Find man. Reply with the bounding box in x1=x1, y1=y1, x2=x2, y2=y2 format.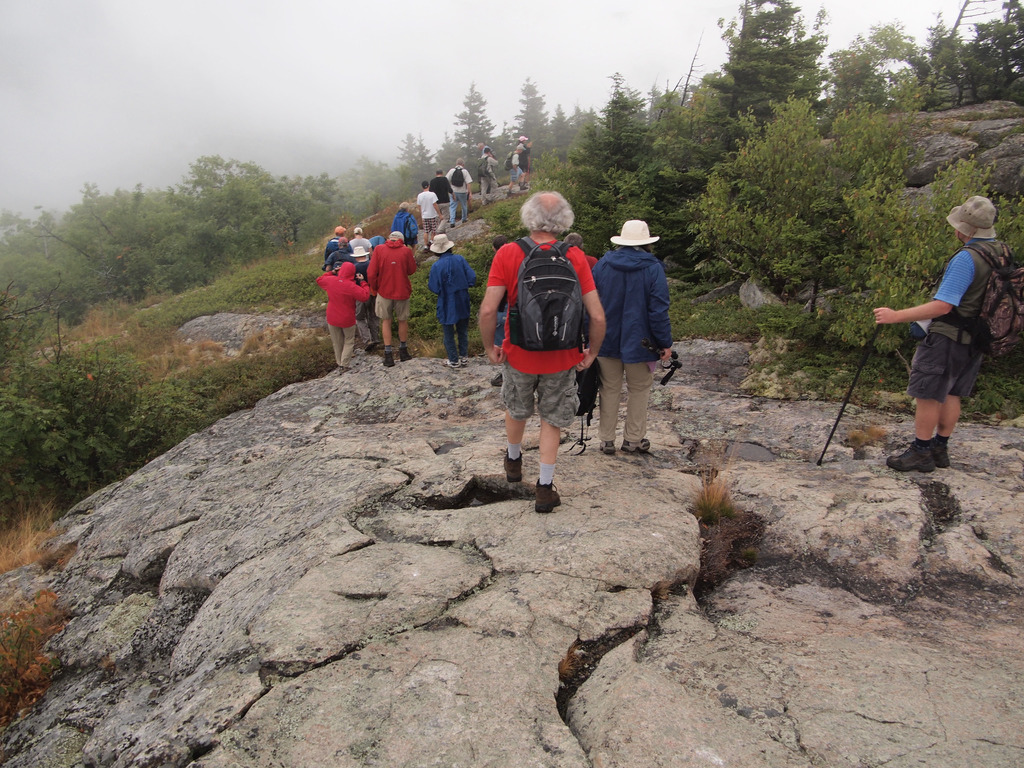
x1=429, y1=170, x2=456, y2=230.
